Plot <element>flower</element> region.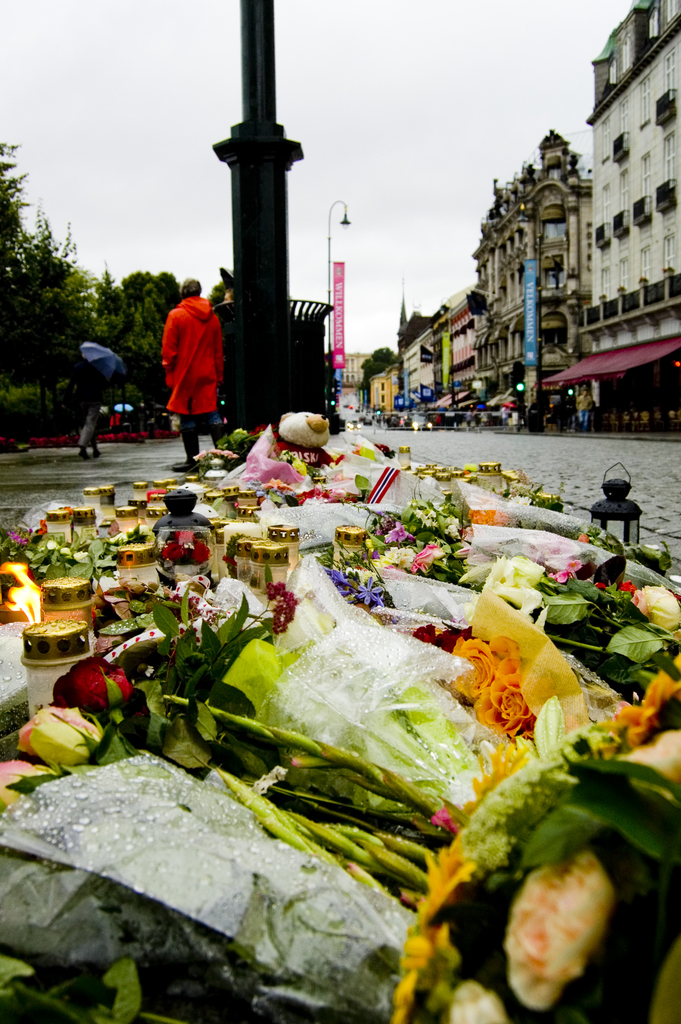
Plotted at x1=553, y1=568, x2=573, y2=584.
